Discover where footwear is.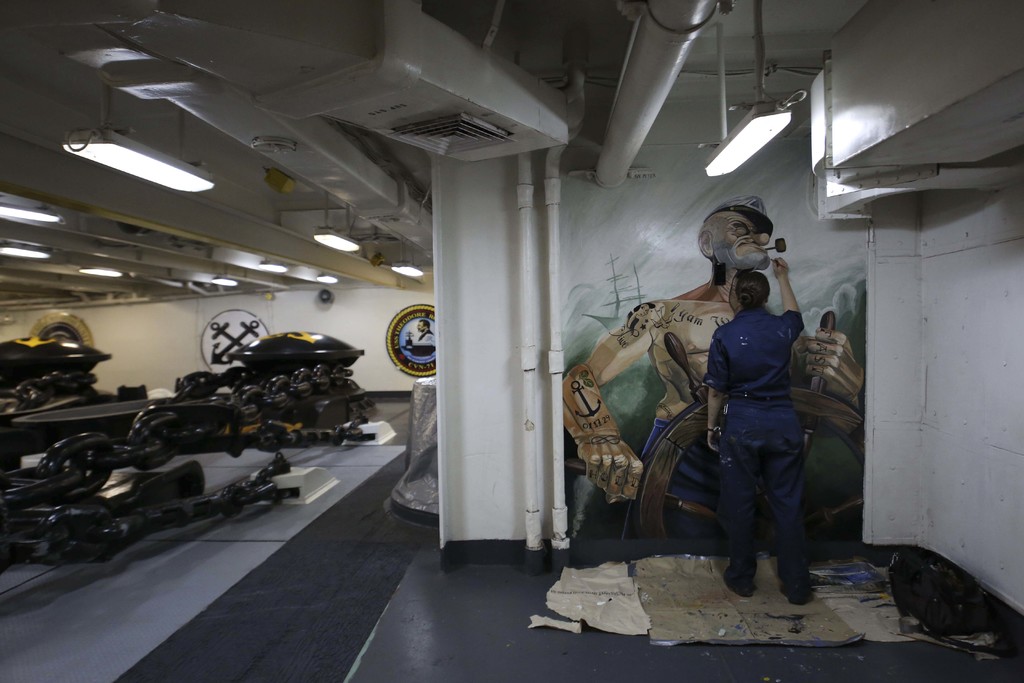
Discovered at {"x1": 722, "y1": 579, "x2": 758, "y2": 601}.
